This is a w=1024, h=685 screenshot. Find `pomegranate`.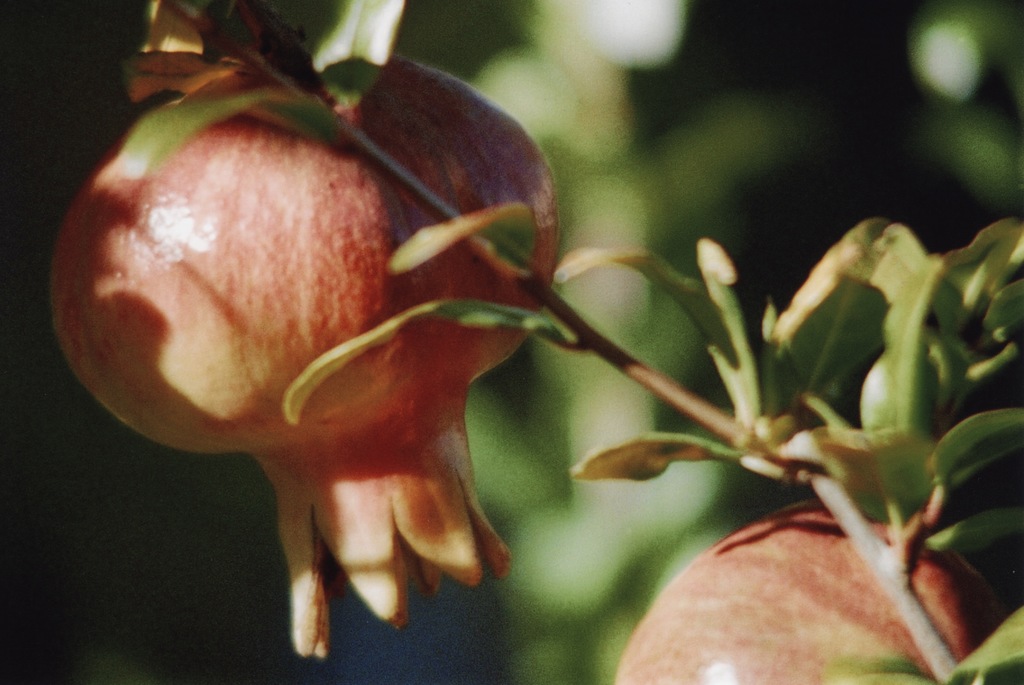
Bounding box: detection(613, 497, 1023, 684).
